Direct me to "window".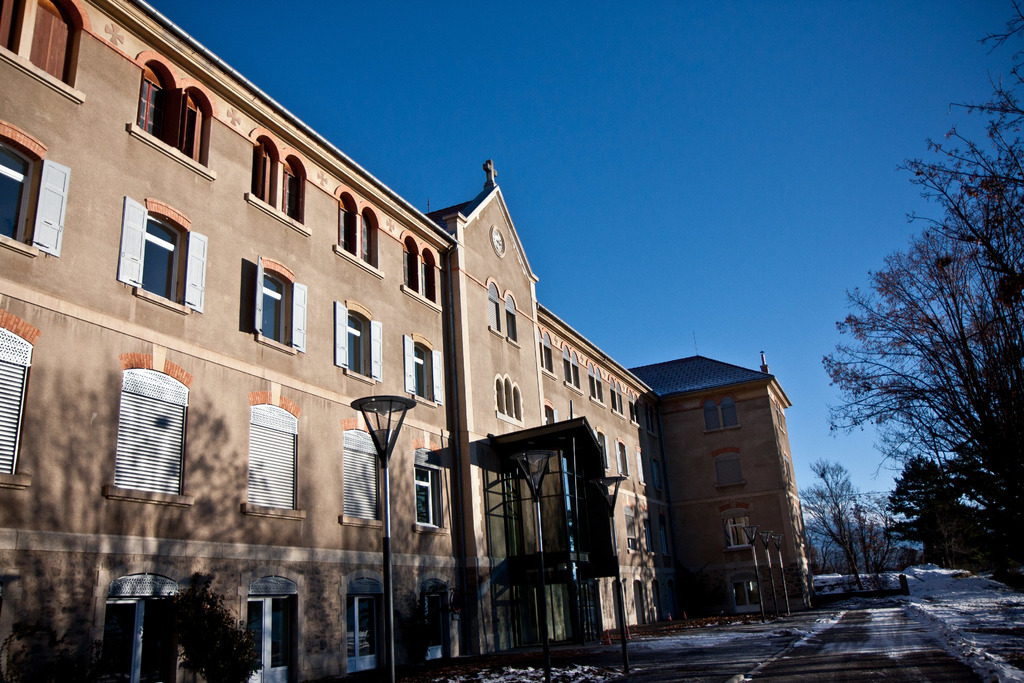
Direction: bbox(730, 572, 770, 615).
